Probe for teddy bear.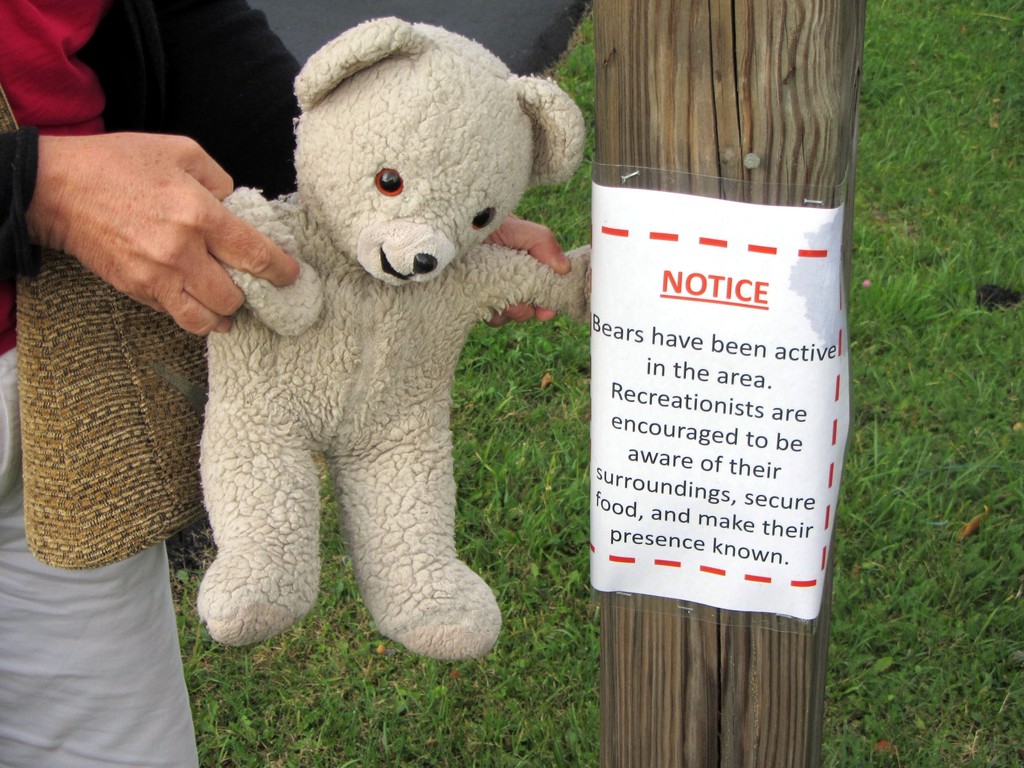
Probe result: [x1=195, y1=15, x2=595, y2=660].
